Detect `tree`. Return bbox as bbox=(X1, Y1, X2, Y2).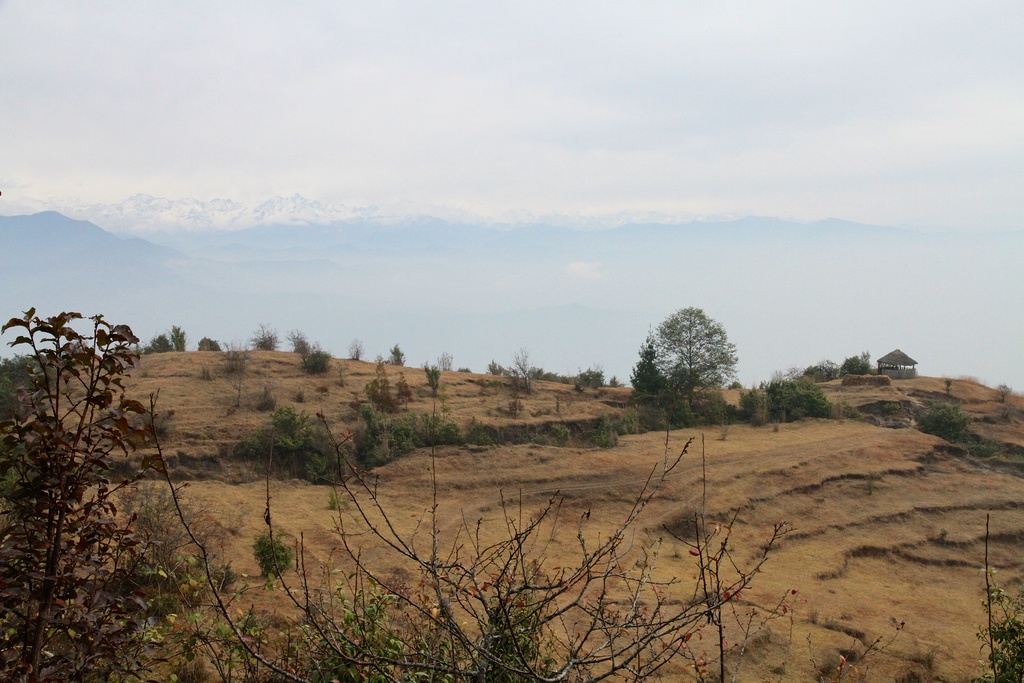
bbox=(308, 345, 335, 375).
